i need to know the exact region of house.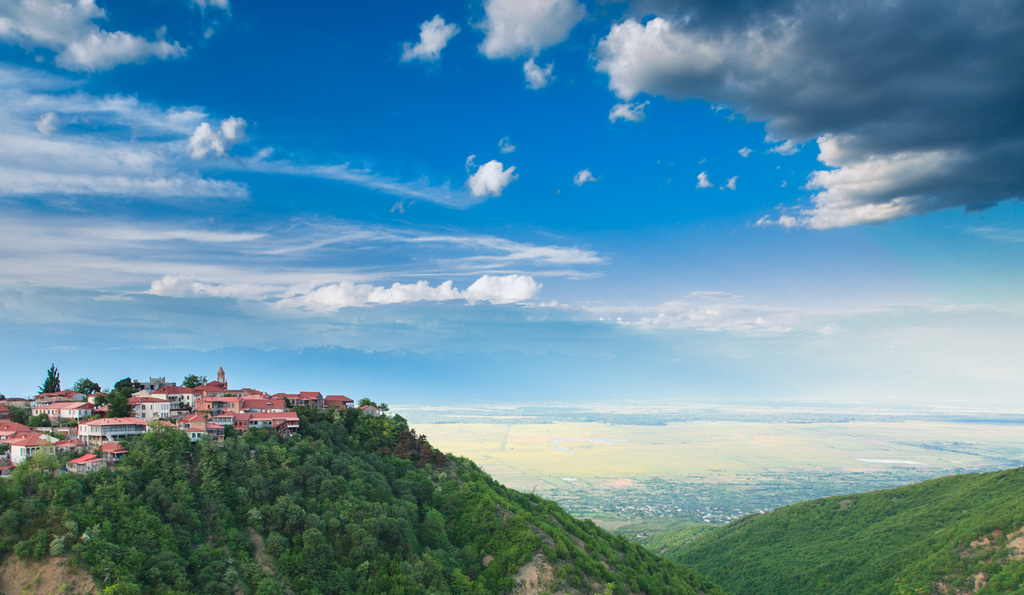
Region: bbox=[125, 383, 162, 413].
